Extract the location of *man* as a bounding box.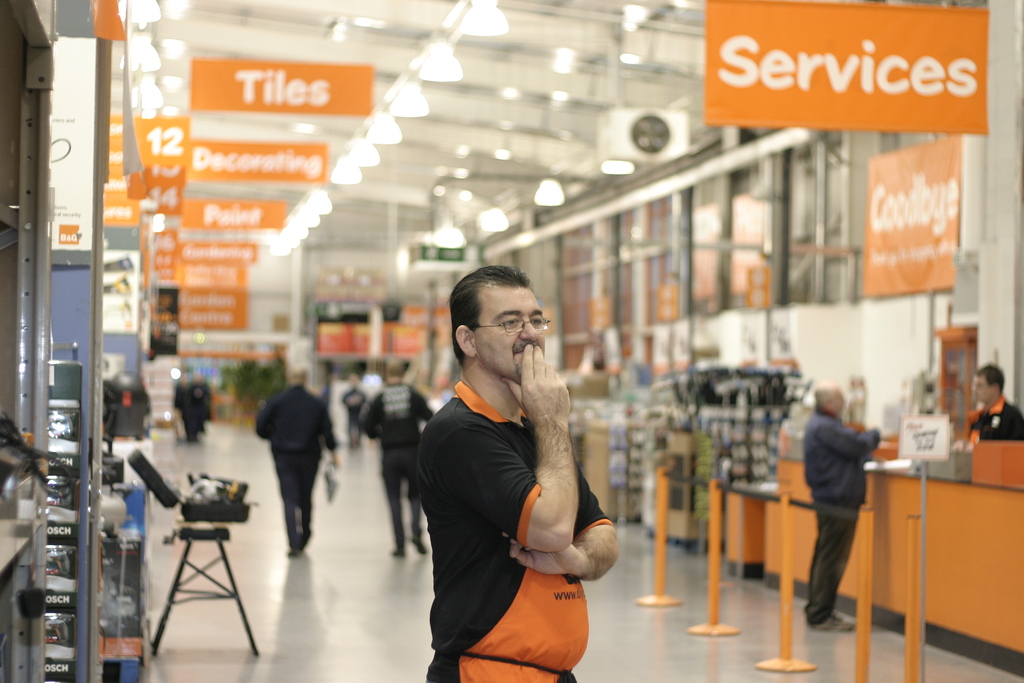
box(358, 357, 430, 554).
